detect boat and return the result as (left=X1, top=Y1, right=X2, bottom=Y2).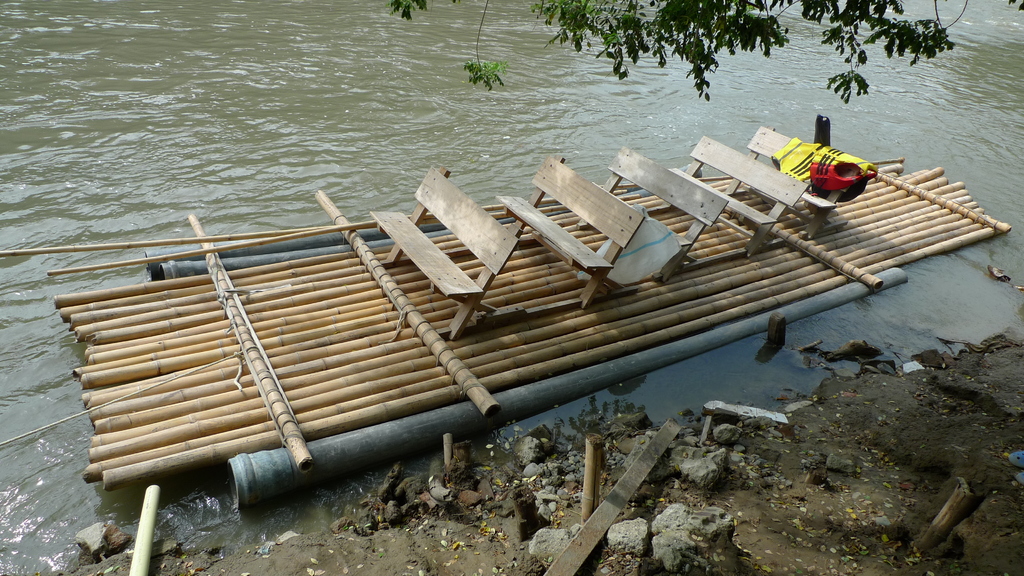
(left=47, top=129, right=974, bottom=474).
